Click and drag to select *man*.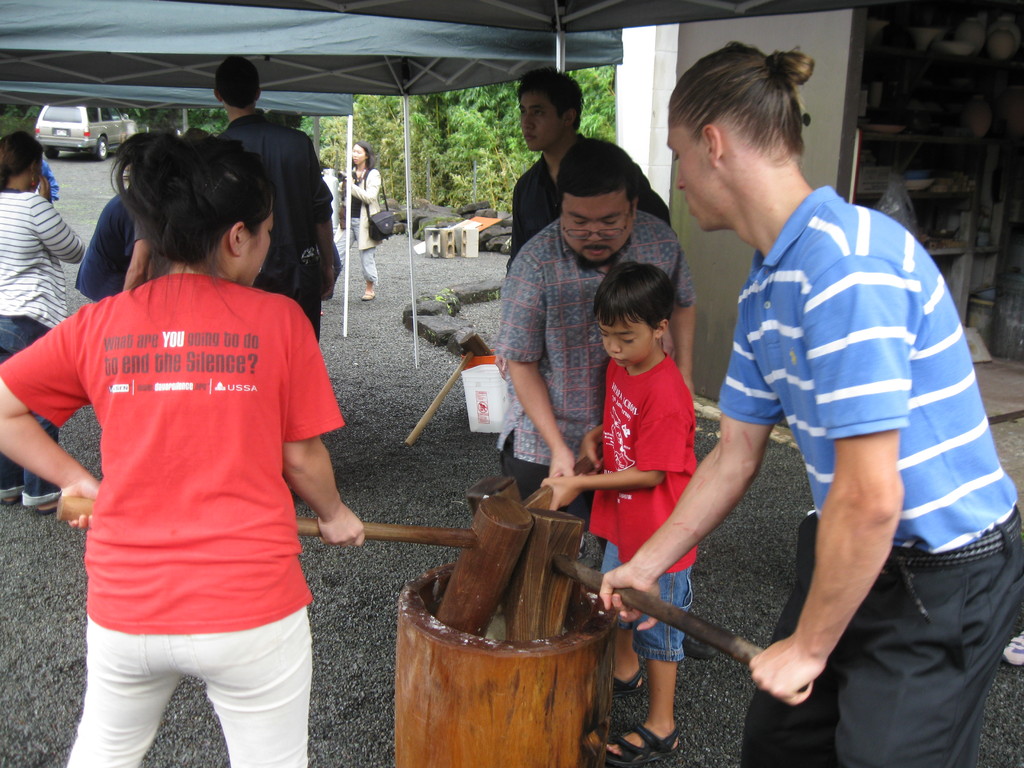
Selection: left=210, top=58, right=338, bottom=341.
